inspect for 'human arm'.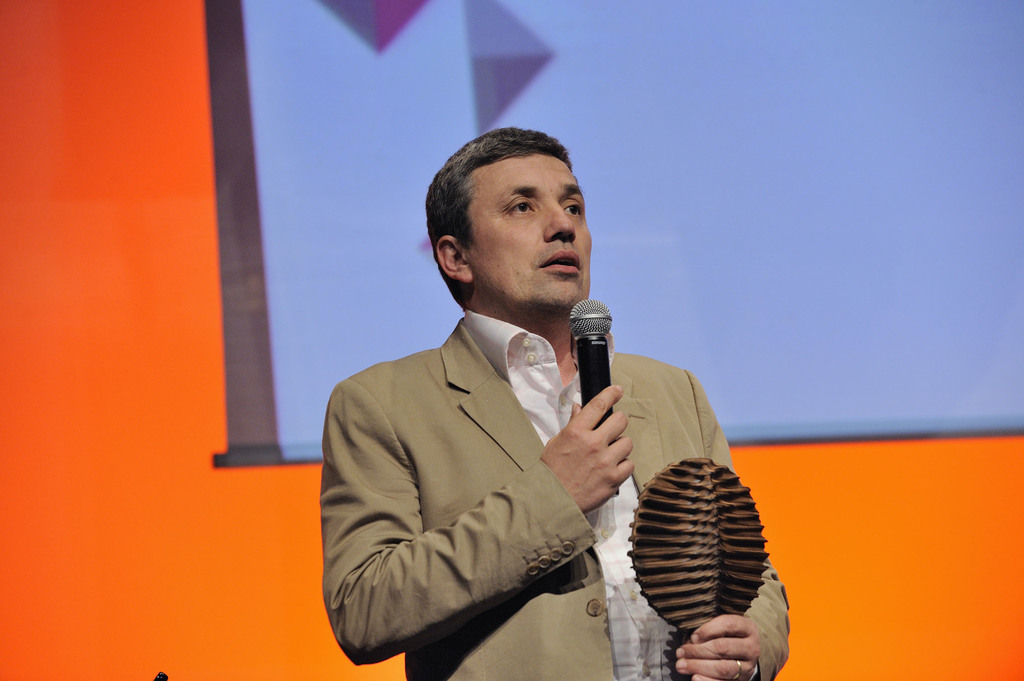
Inspection: locate(675, 414, 790, 680).
